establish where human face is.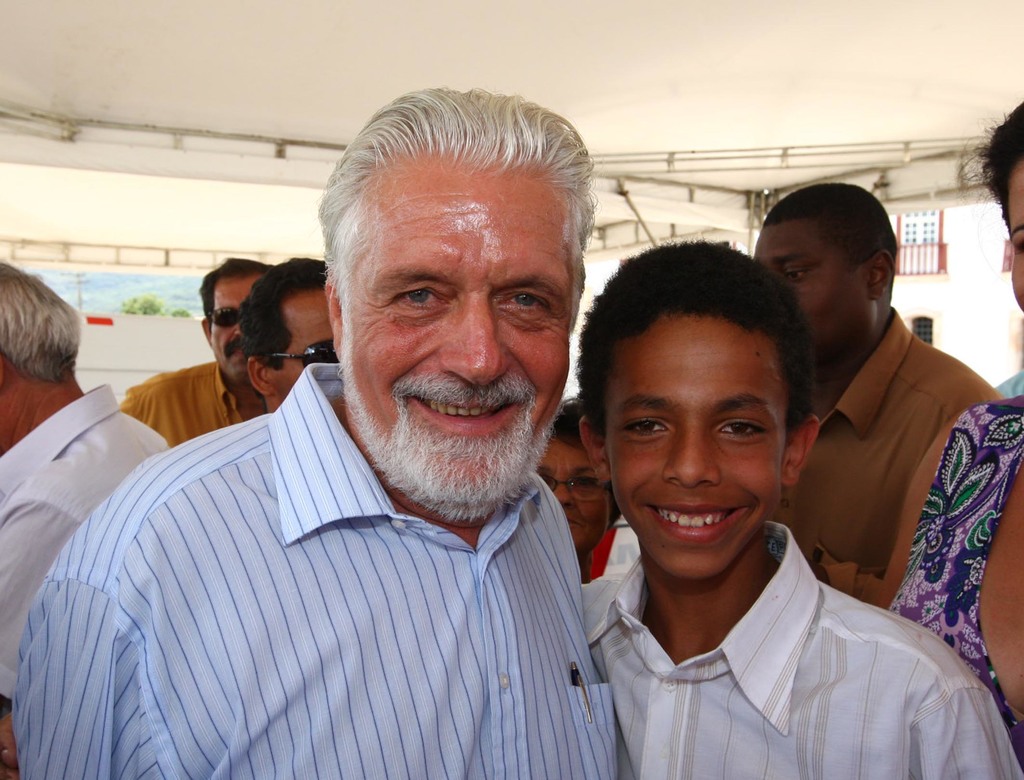
Established at [748,218,862,365].
